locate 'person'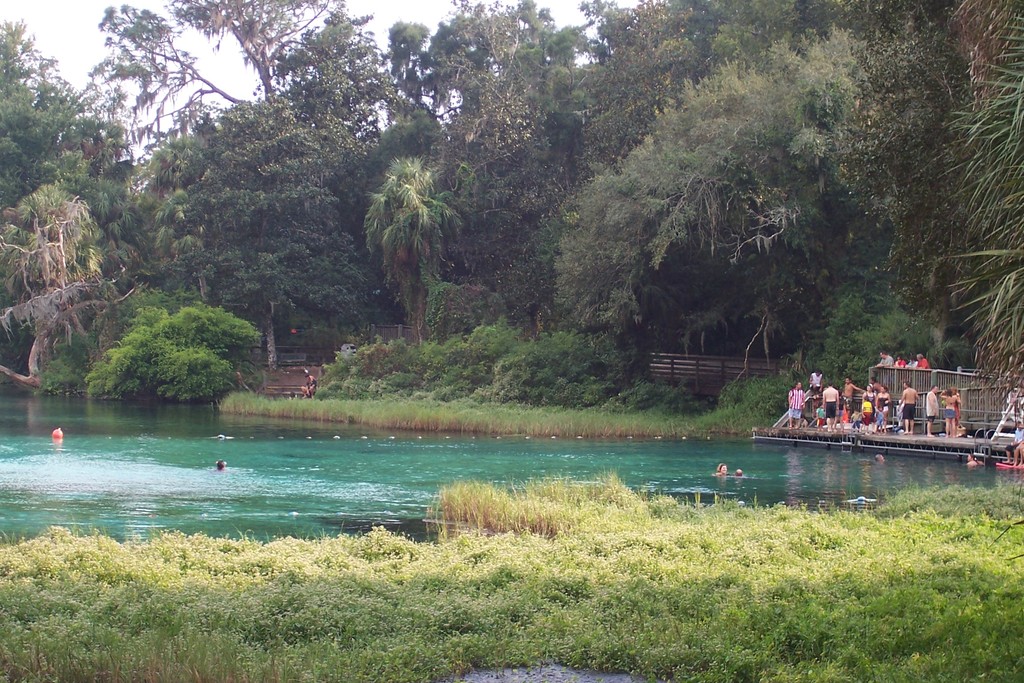
874, 349, 896, 368
